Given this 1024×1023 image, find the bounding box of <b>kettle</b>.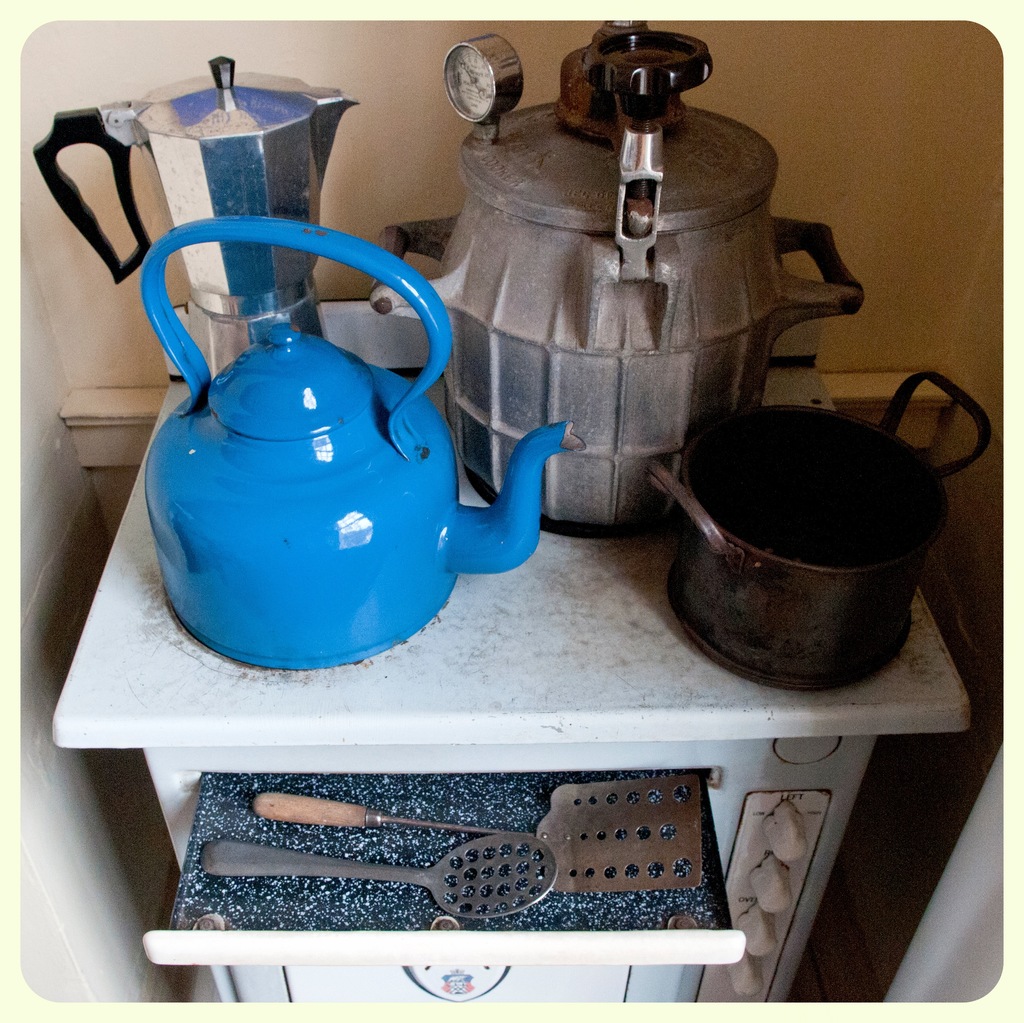
crop(129, 213, 589, 676).
